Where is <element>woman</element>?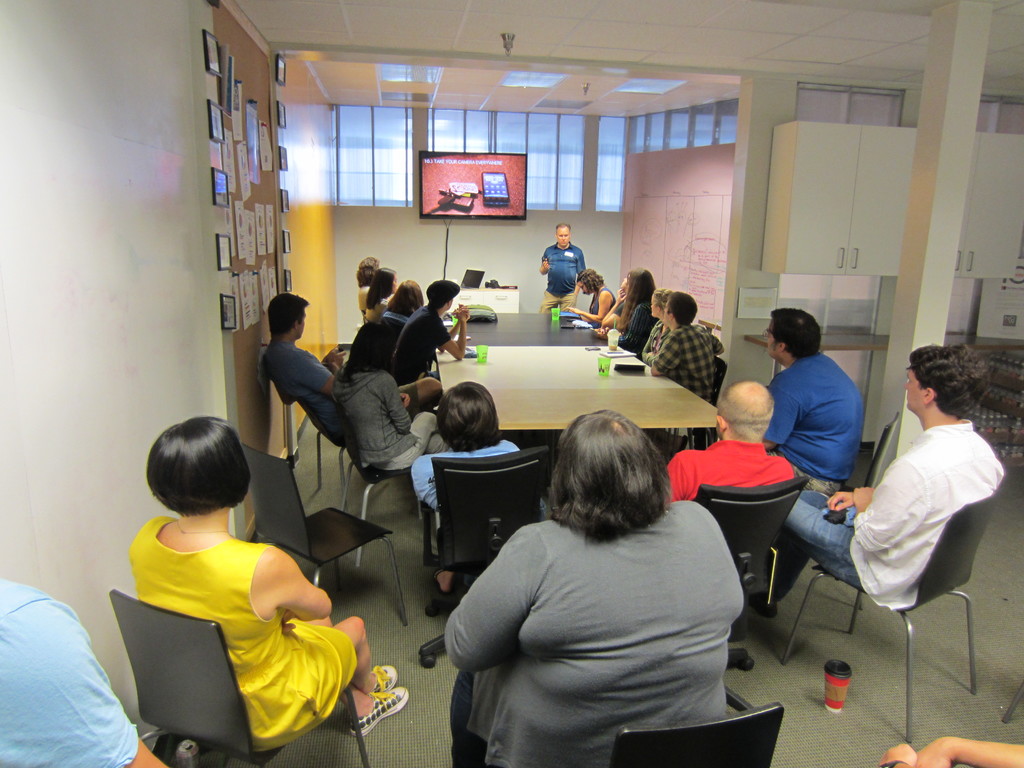
box=[333, 318, 451, 474].
